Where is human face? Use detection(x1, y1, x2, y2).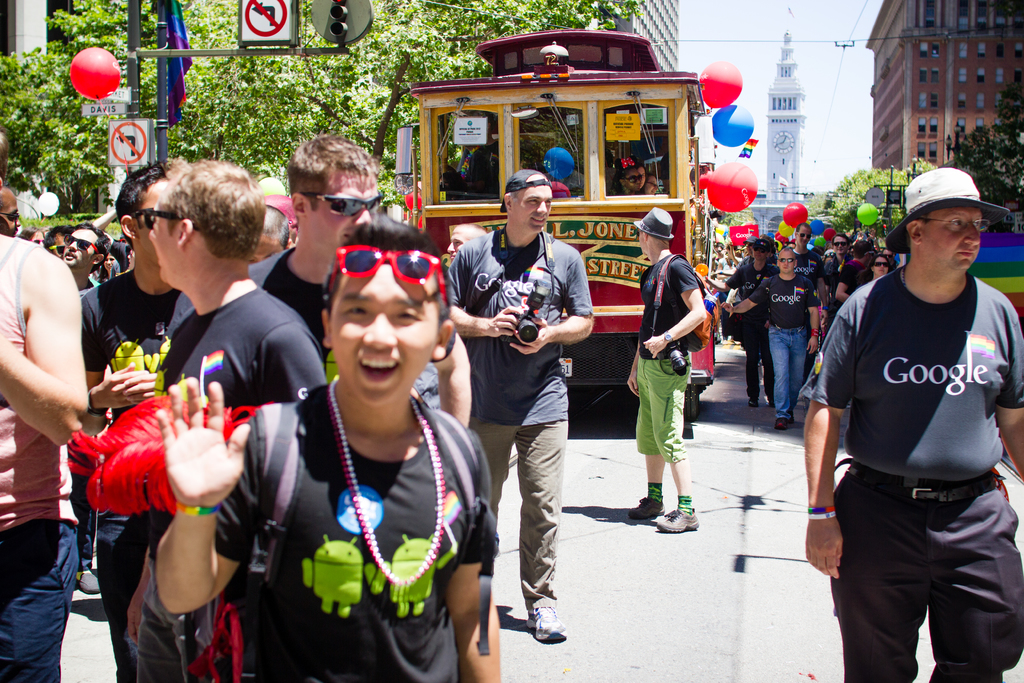
detection(60, 227, 96, 268).
